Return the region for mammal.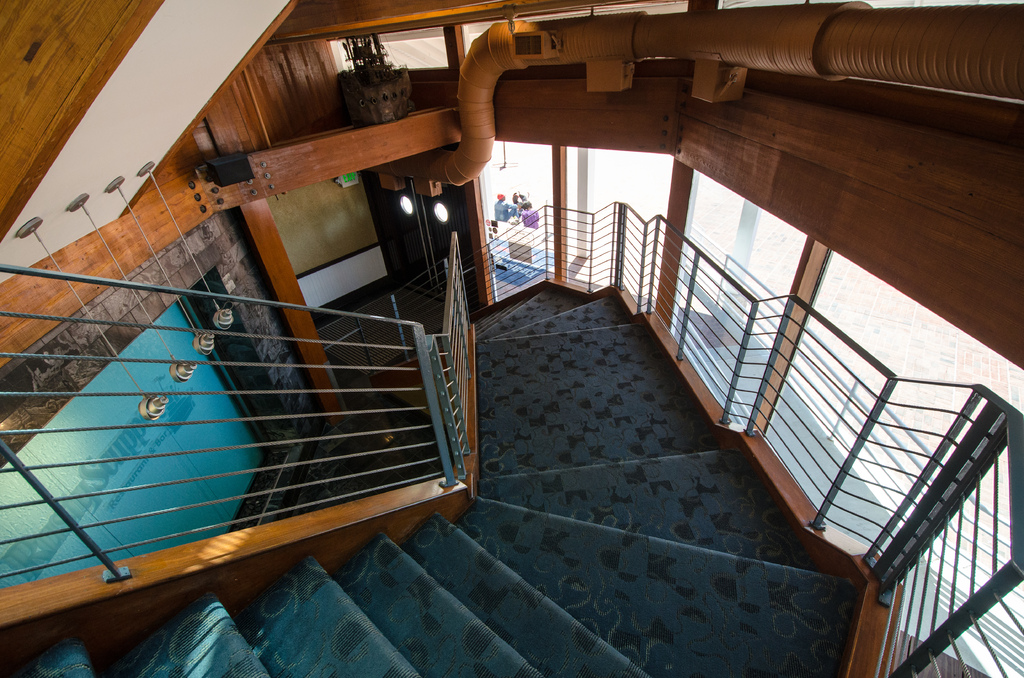
bbox(516, 201, 538, 229).
